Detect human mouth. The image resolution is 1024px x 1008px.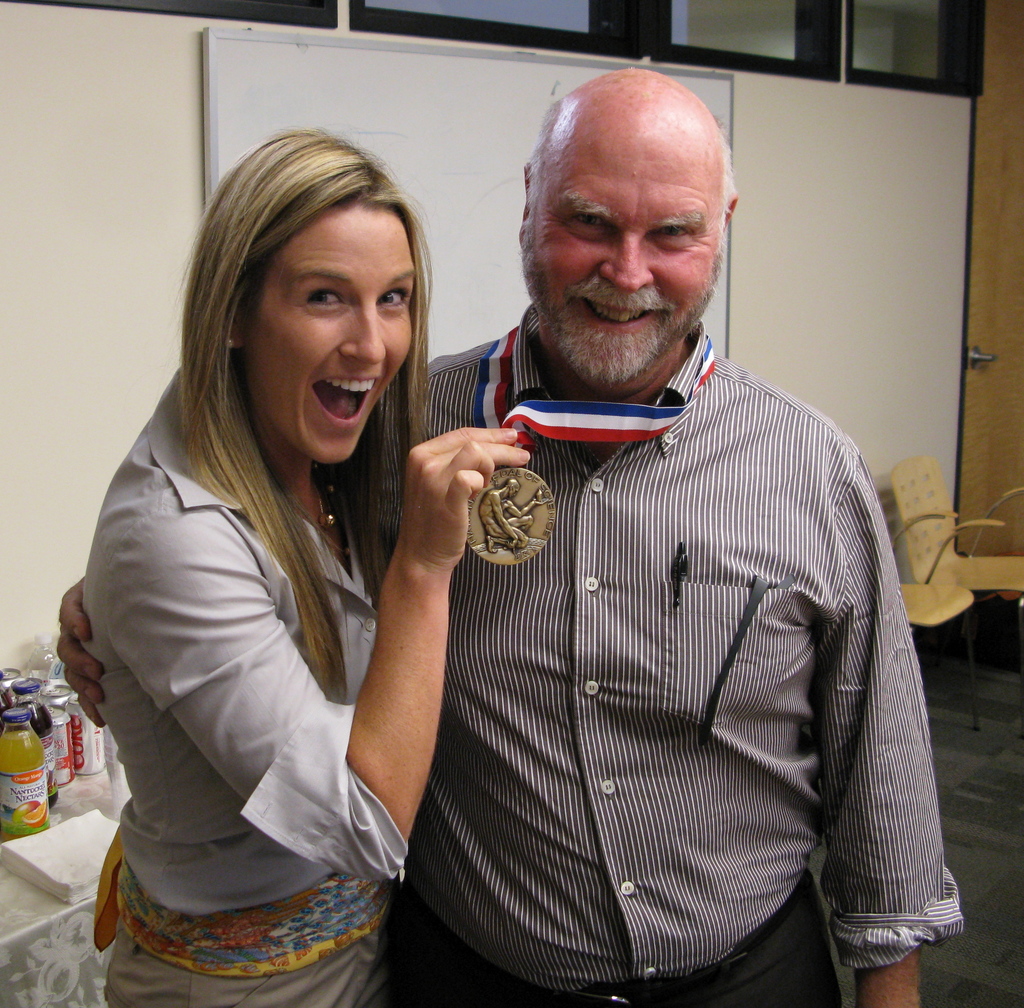
{"left": 302, "top": 371, "right": 378, "bottom": 430}.
